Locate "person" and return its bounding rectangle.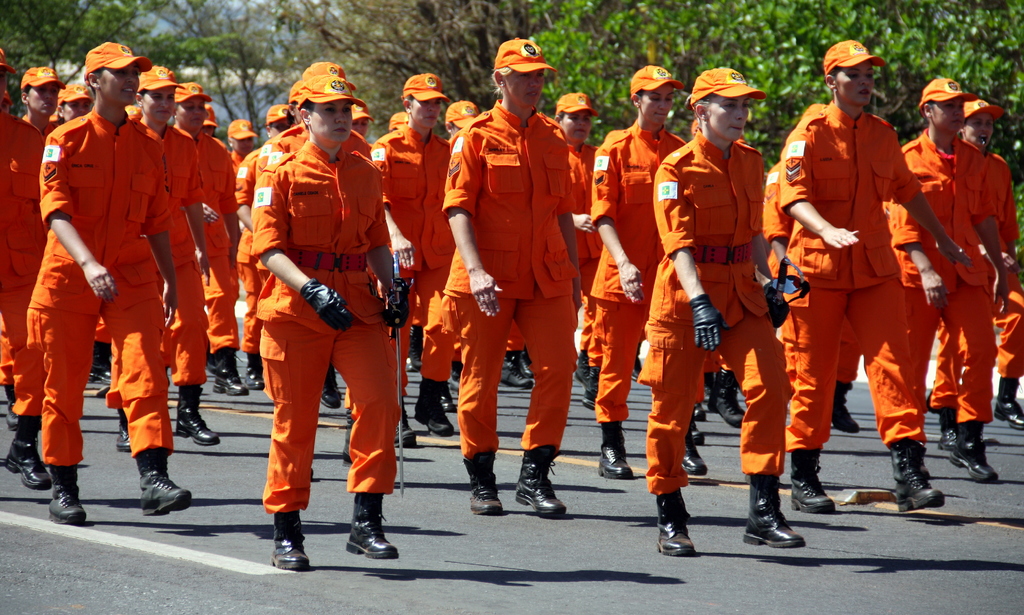
(x1=230, y1=64, x2=408, y2=561).
